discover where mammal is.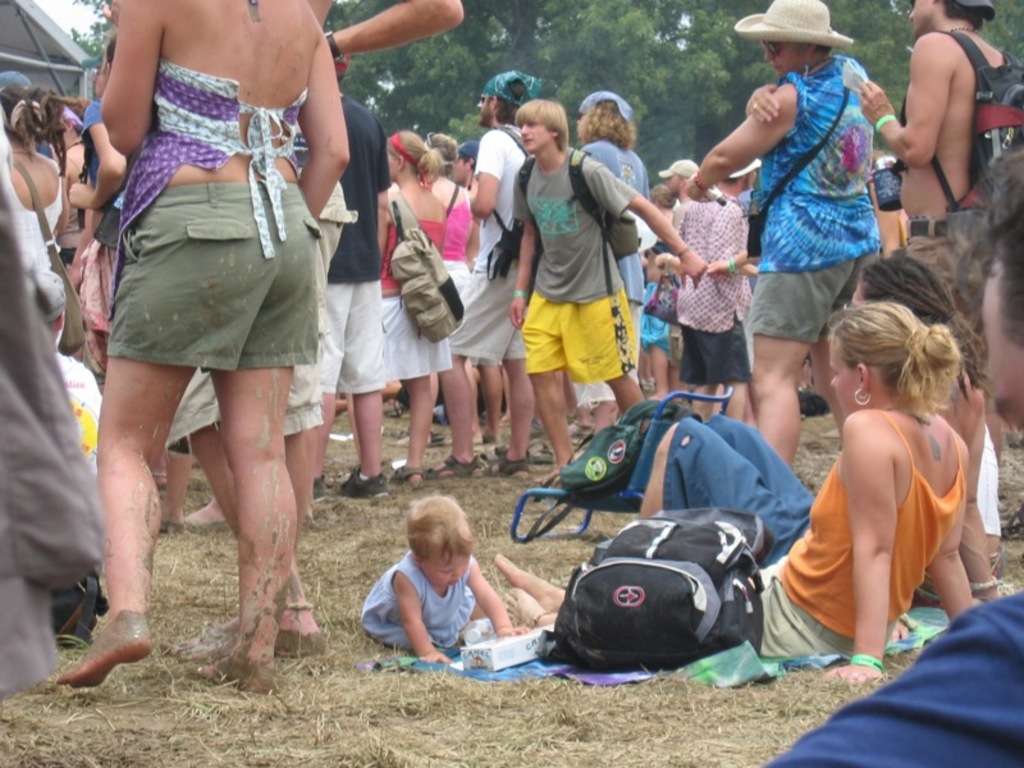
Discovered at (x1=347, y1=495, x2=520, y2=666).
